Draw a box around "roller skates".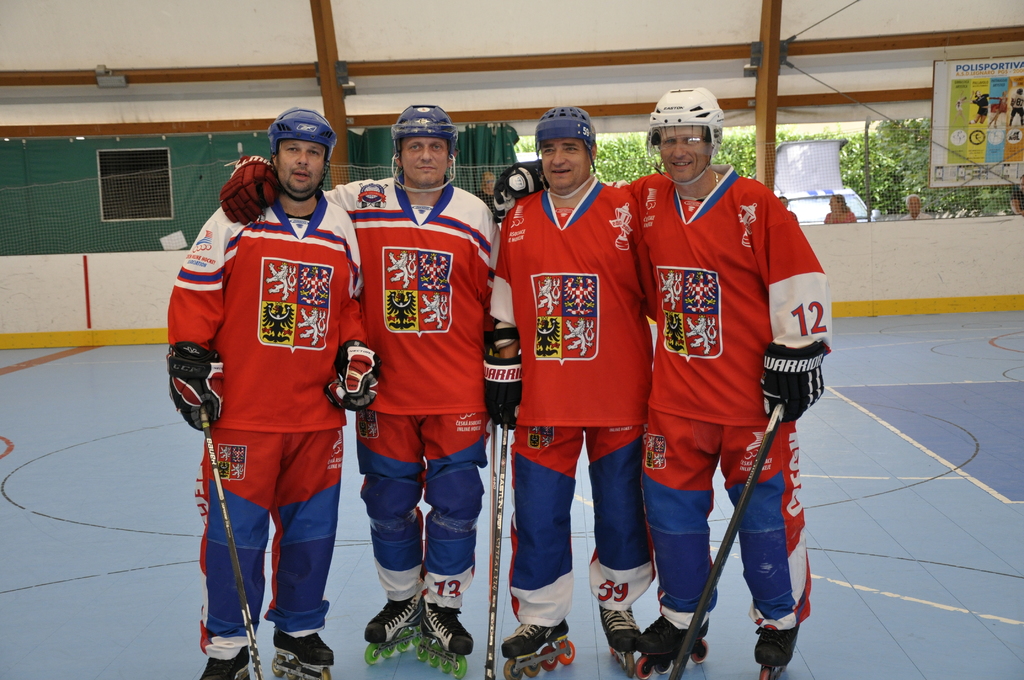
197,644,252,679.
